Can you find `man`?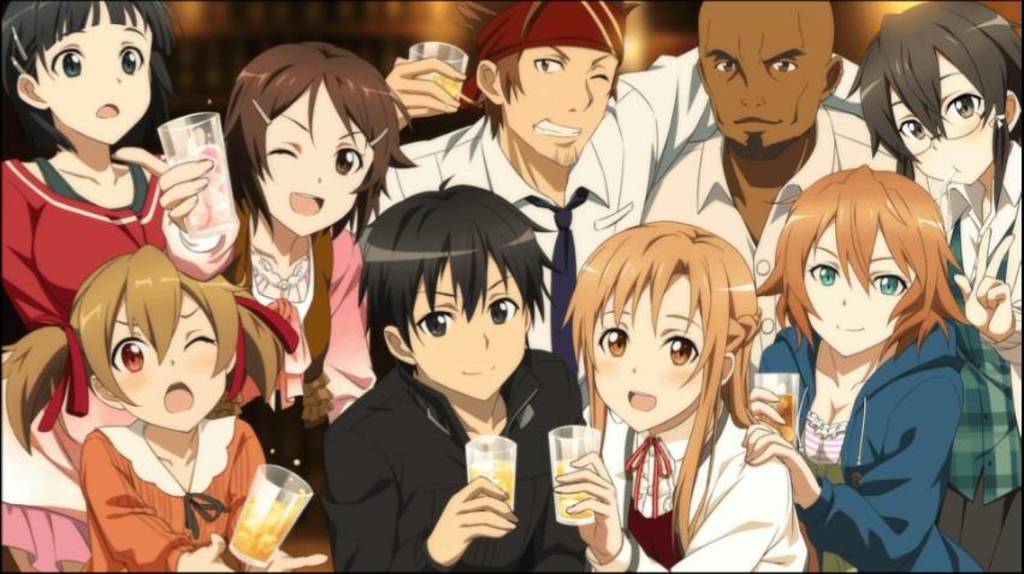
Yes, bounding box: crop(653, 0, 893, 360).
